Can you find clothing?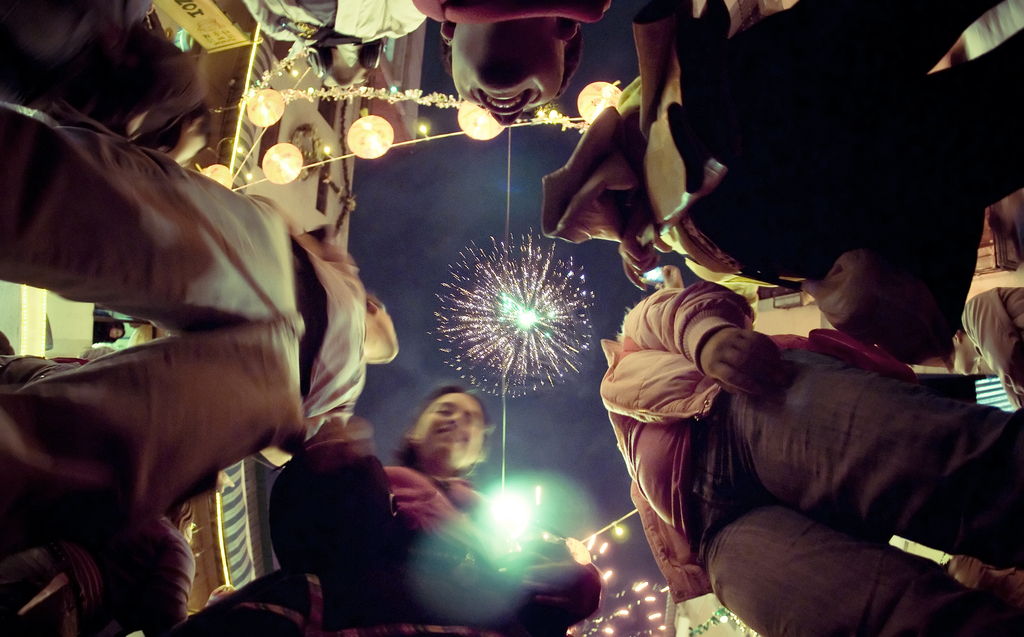
Yes, bounding box: (left=395, top=0, right=626, bottom=26).
